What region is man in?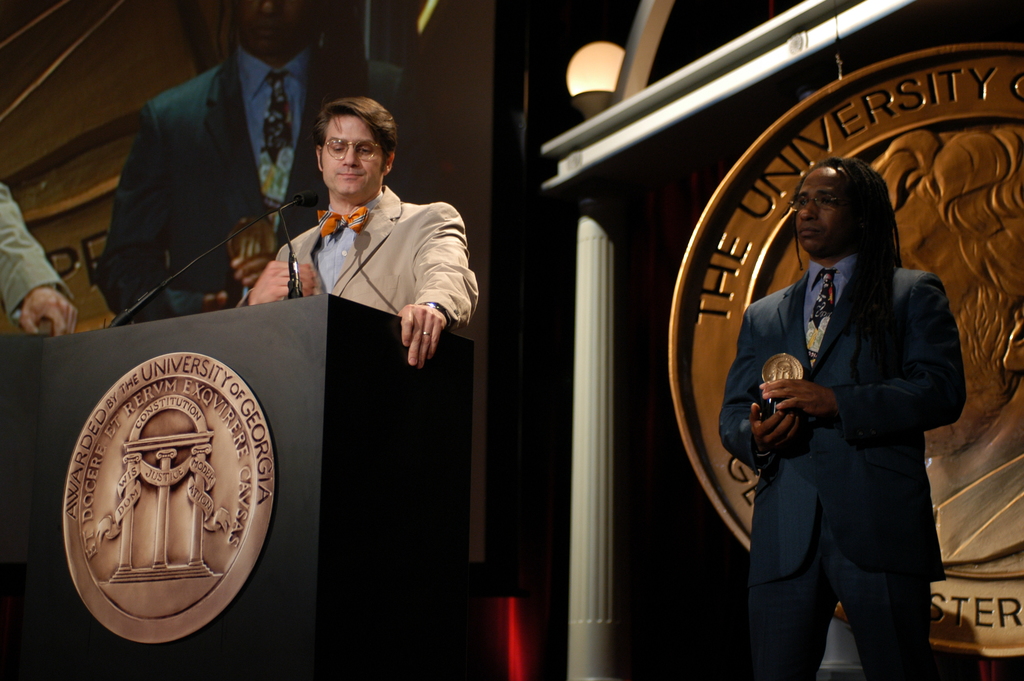
bbox=[881, 132, 1023, 571].
